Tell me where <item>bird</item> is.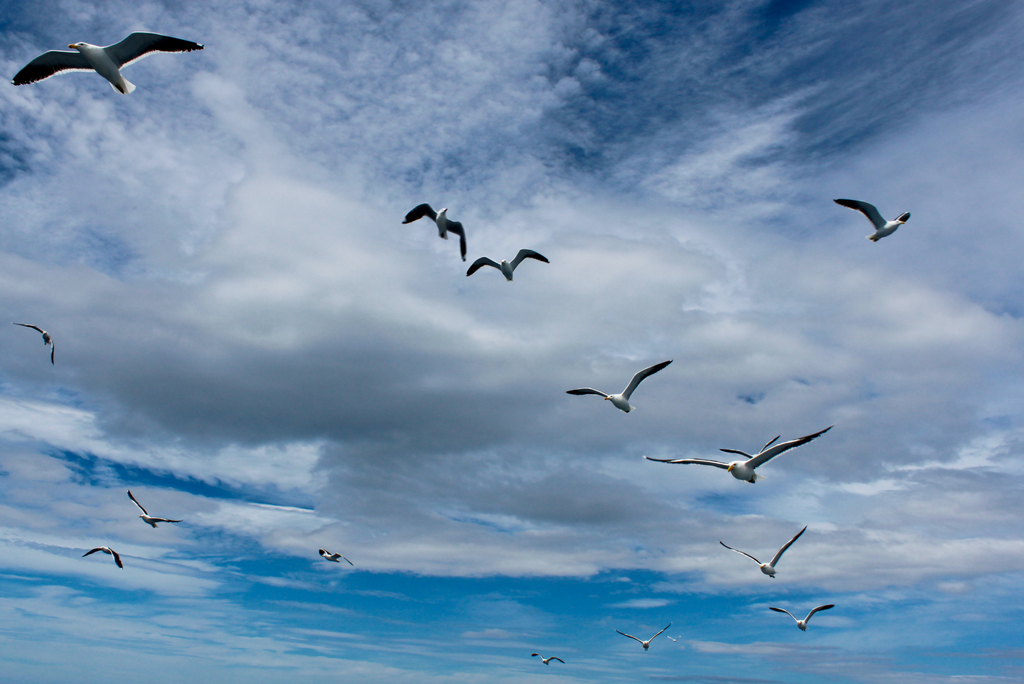
<item>bird</item> is at <box>9,320,58,364</box>.
